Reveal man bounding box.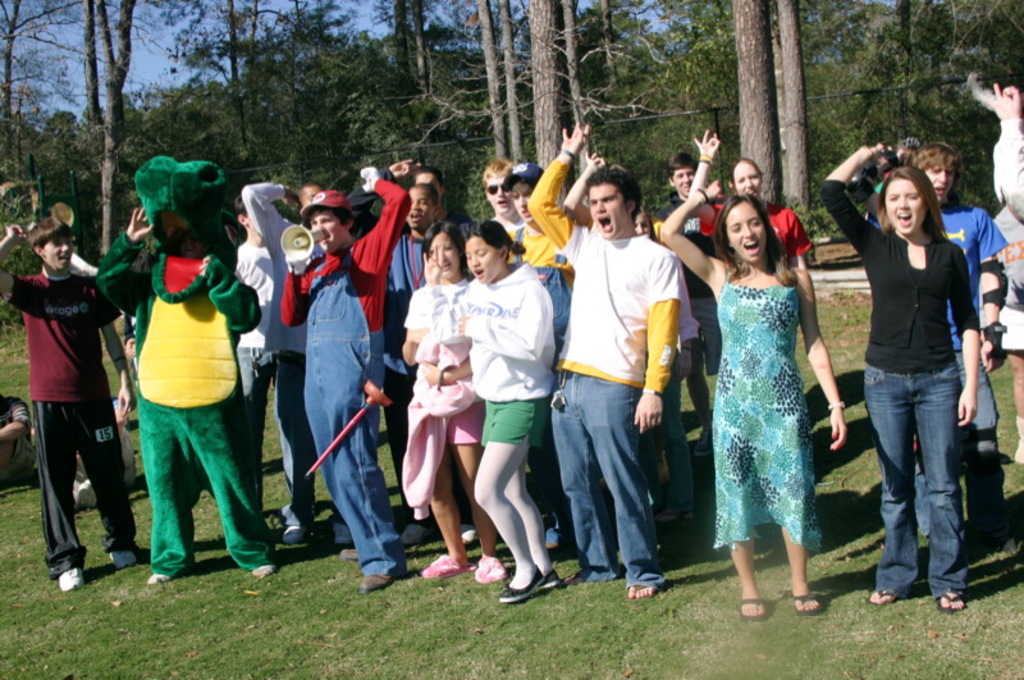
Revealed: <bbox>524, 120, 691, 611</bbox>.
